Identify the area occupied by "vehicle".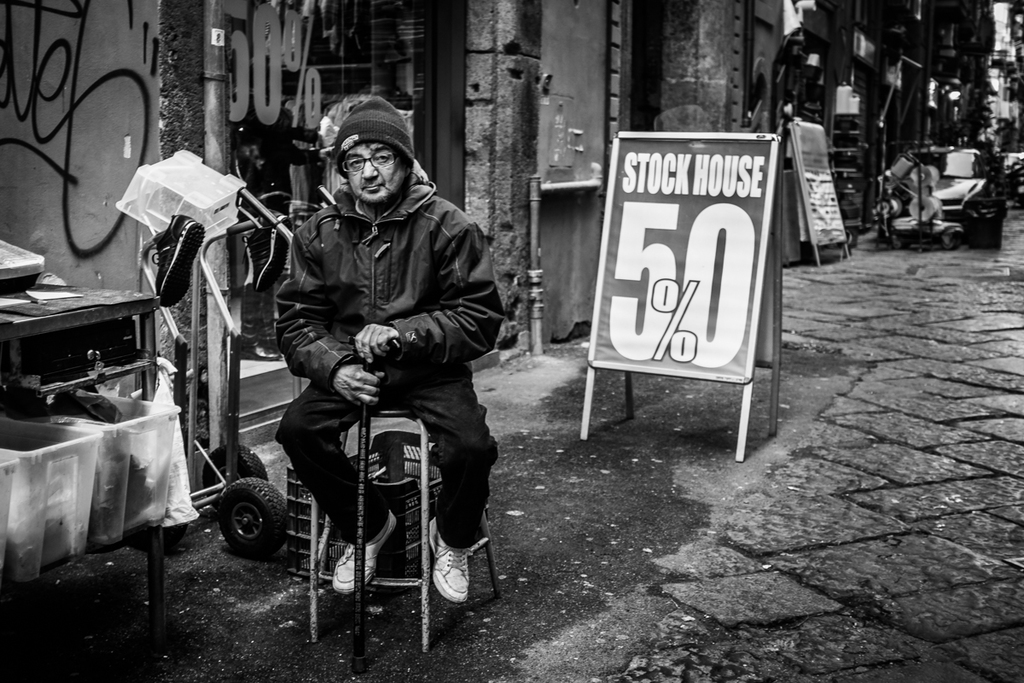
Area: 905 138 1004 248.
